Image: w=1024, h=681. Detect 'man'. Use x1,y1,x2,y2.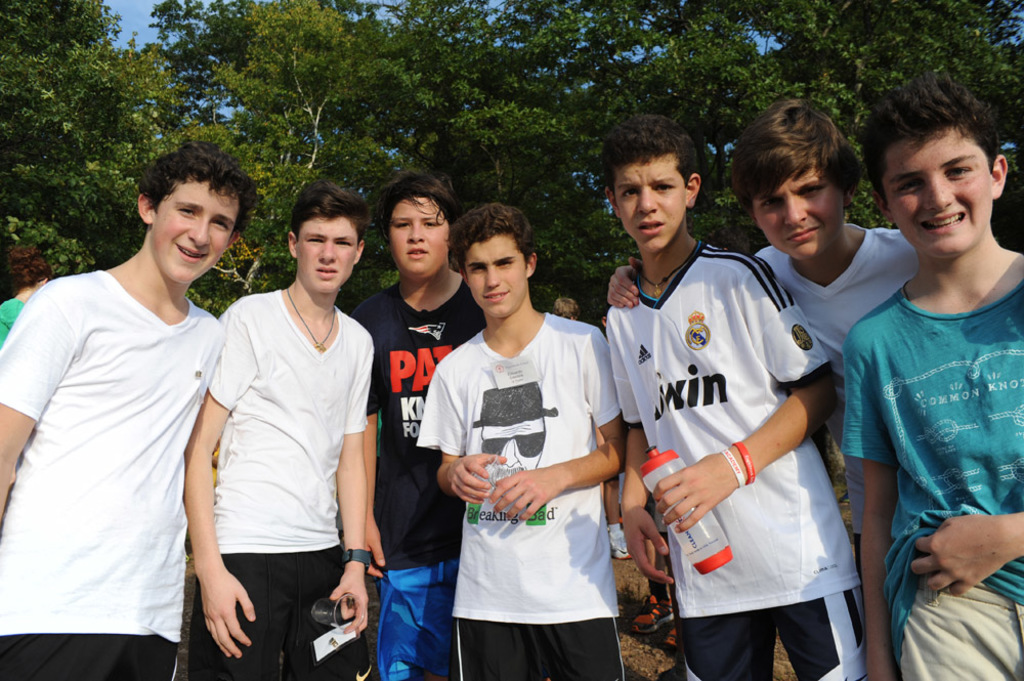
350,168,489,680.
